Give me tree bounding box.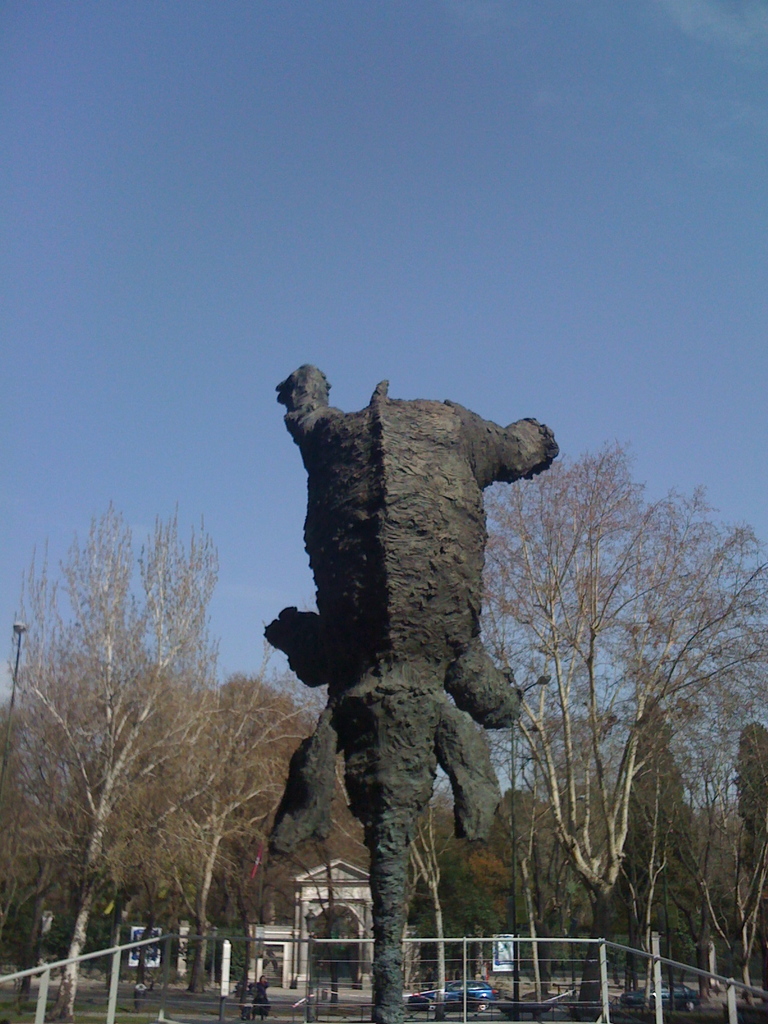
<region>470, 449, 767, 998</region>.
